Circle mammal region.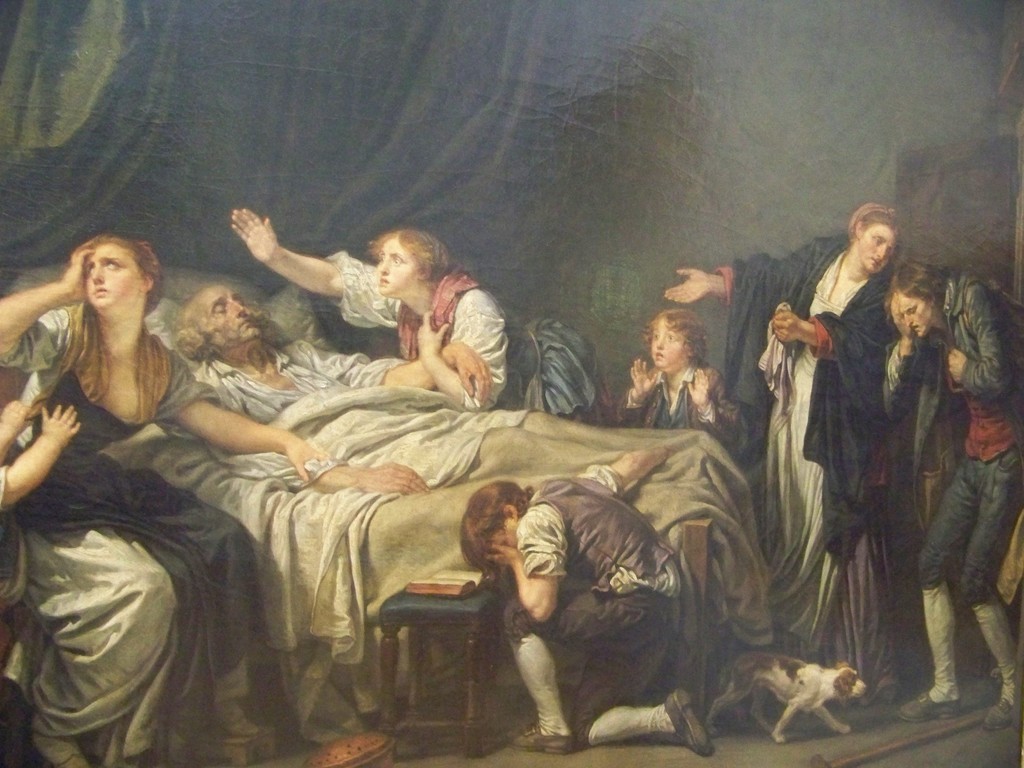
Region: (left=629, top=301, right=762, bottom=464).
